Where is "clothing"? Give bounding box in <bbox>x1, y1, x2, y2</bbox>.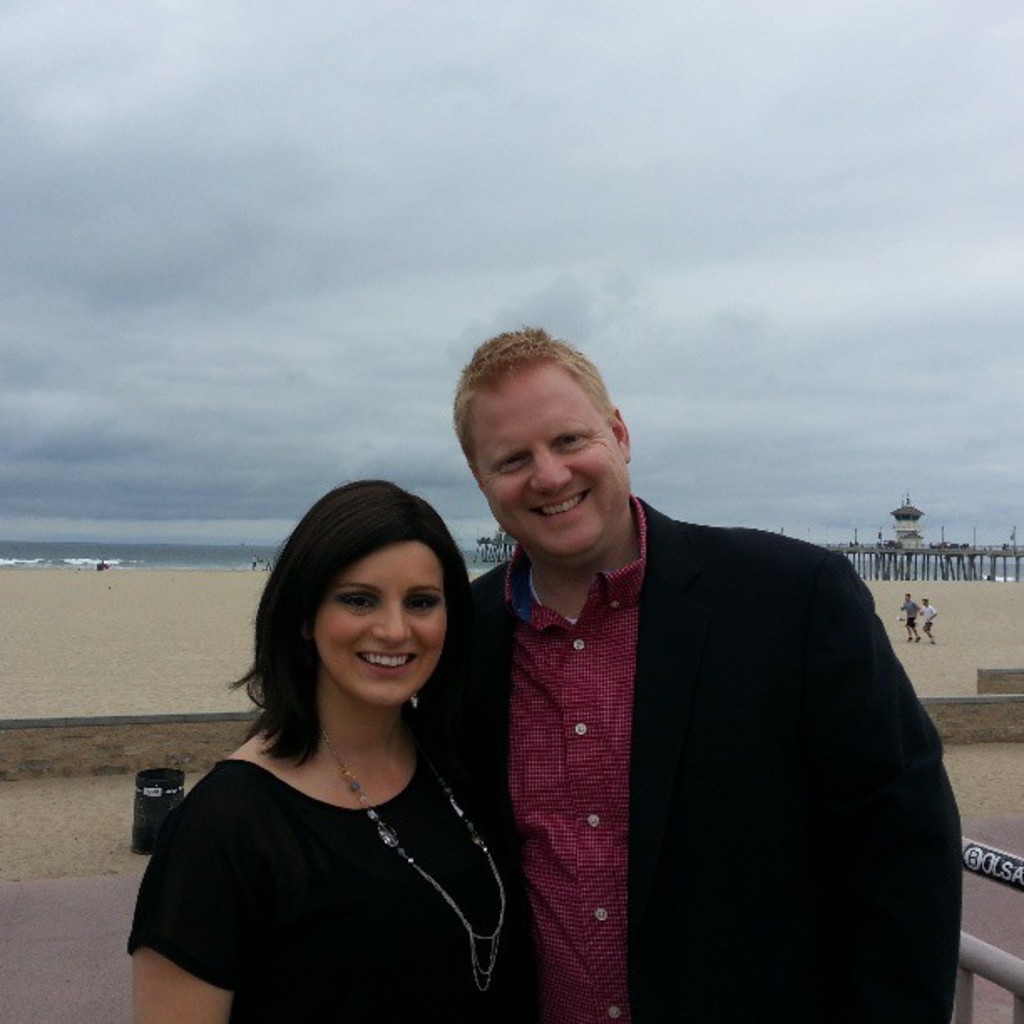
<bbox>457, 492, 959, 1022</bbox>.
